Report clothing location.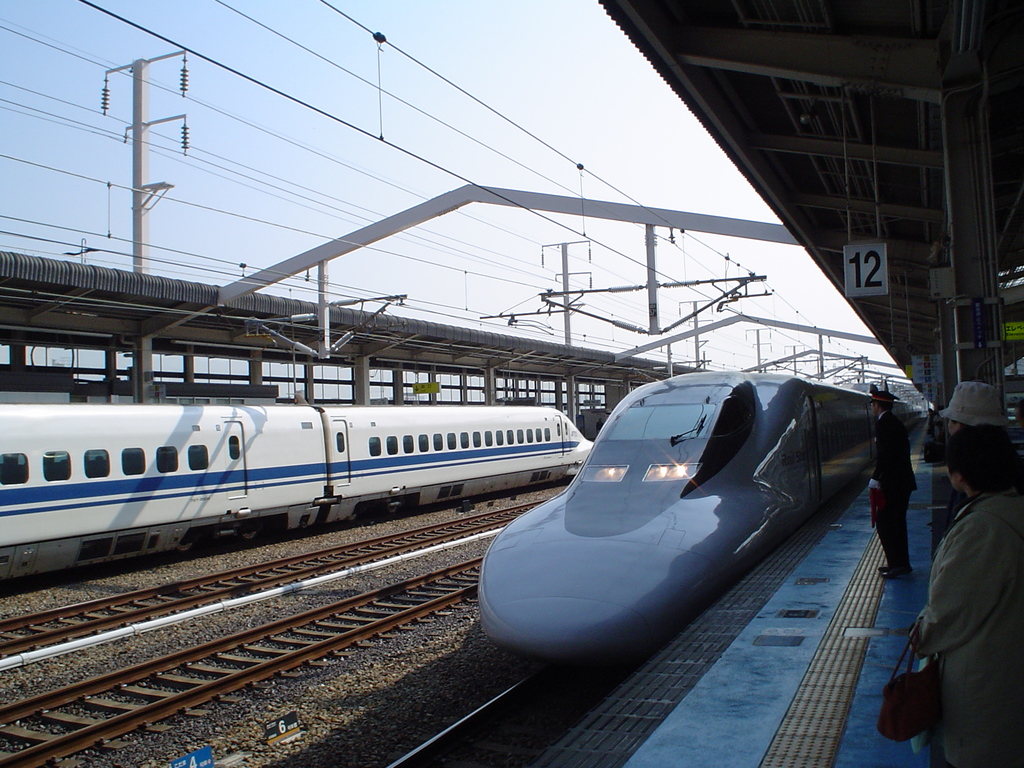
Report: 870:413:922:563.
